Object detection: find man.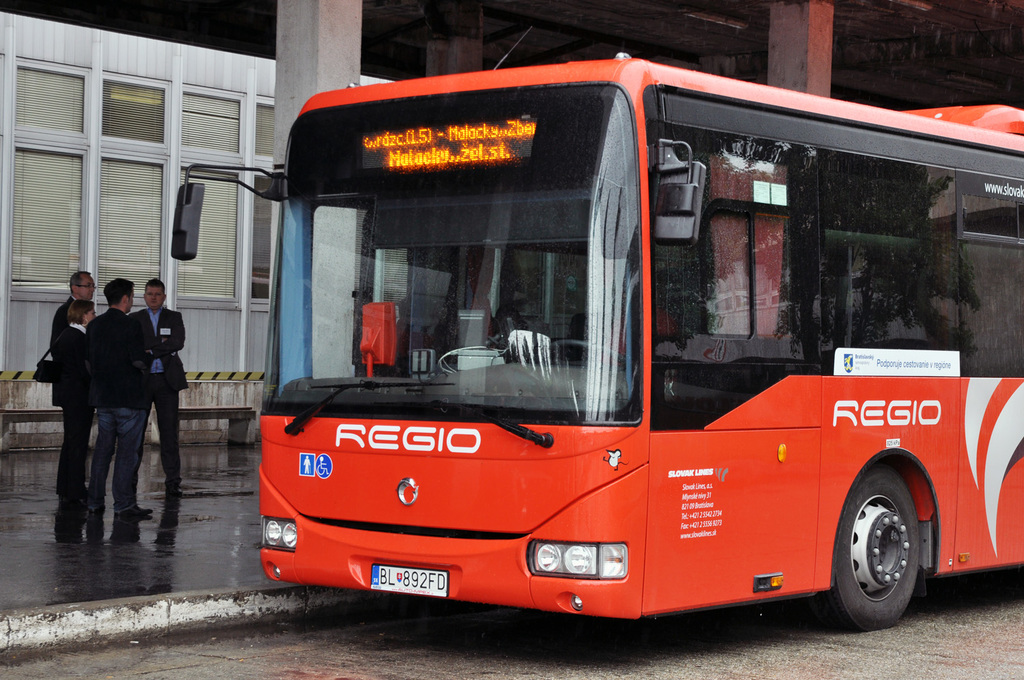
l=49, t=267, r=99, b=496.
